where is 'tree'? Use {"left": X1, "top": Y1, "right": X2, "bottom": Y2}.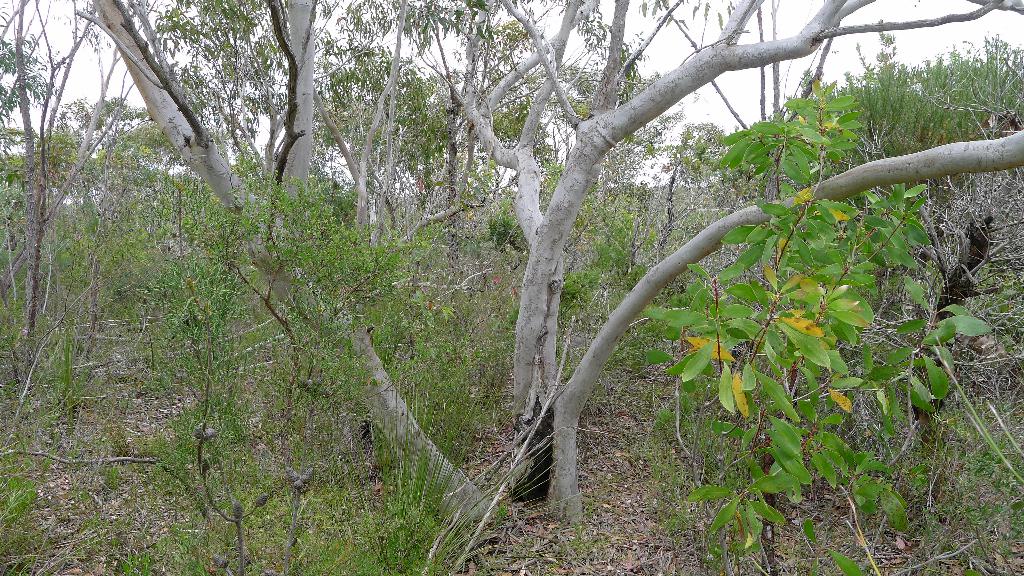
{"left": 0, "top": 0, "right": 1023, "bottom": 573}.
